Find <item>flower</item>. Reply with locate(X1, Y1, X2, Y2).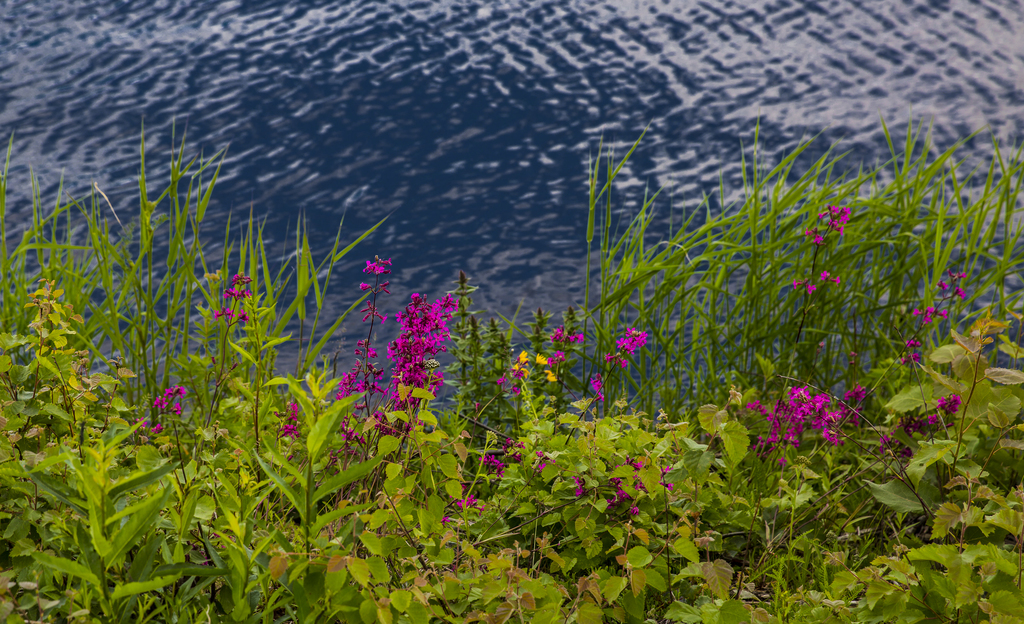
locate(387, 284, 459, 389).
